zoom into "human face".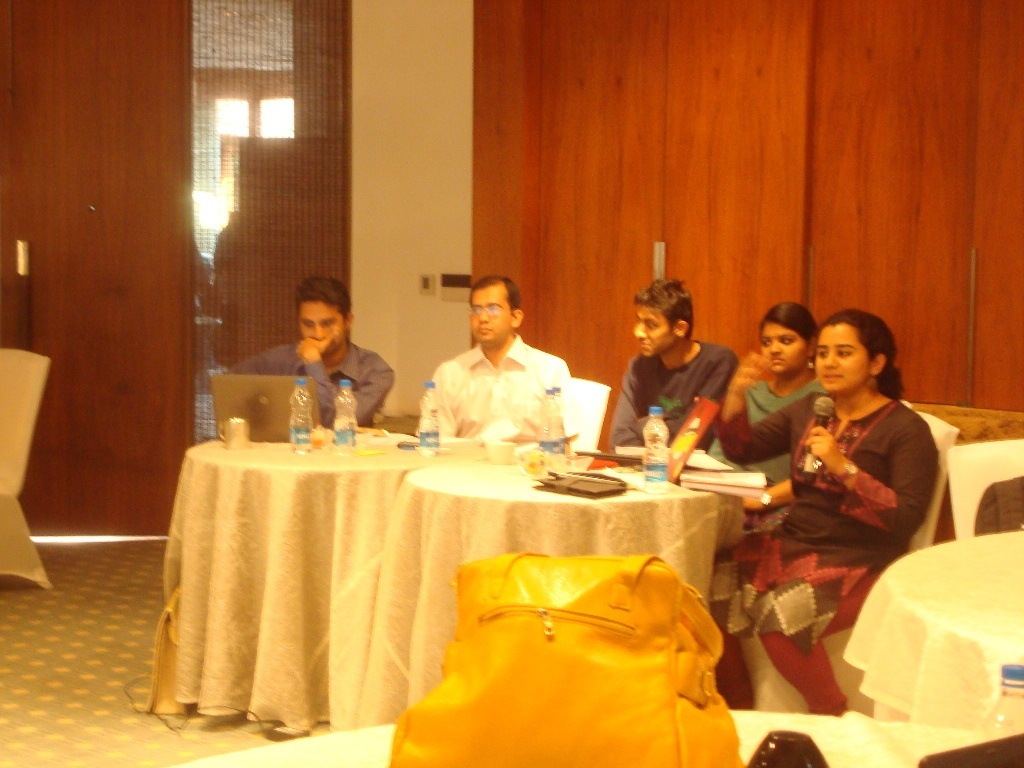
Zoom target: region(762, 324, 807, 375).
